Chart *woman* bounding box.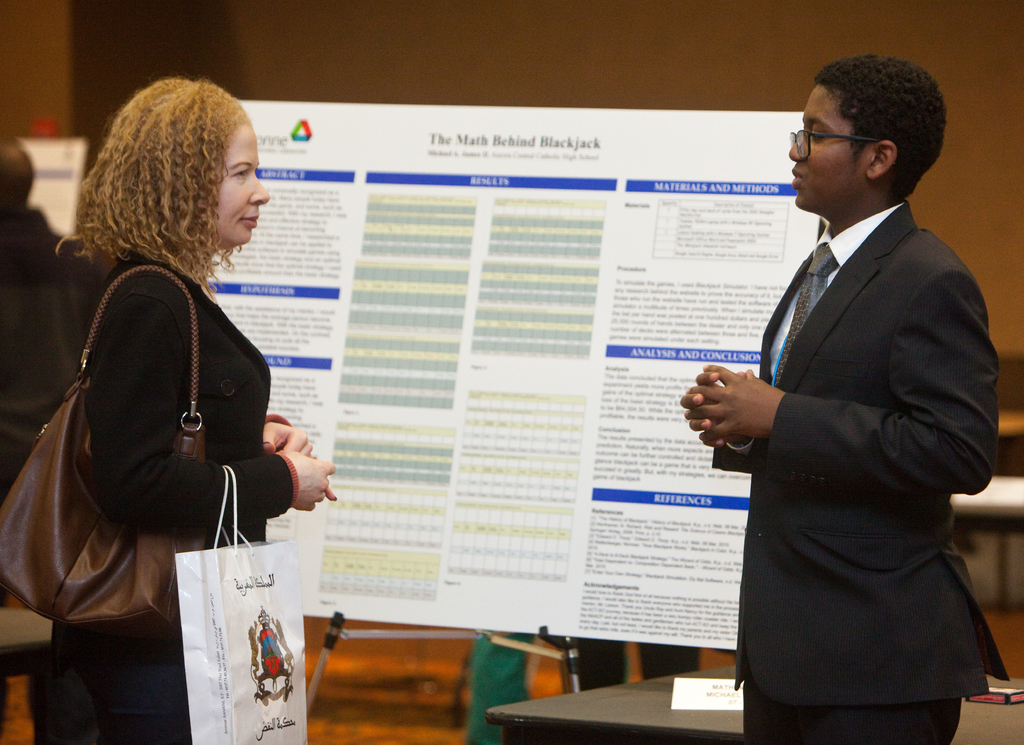
Charted: <region>26, 74, 336, 744</region>.
